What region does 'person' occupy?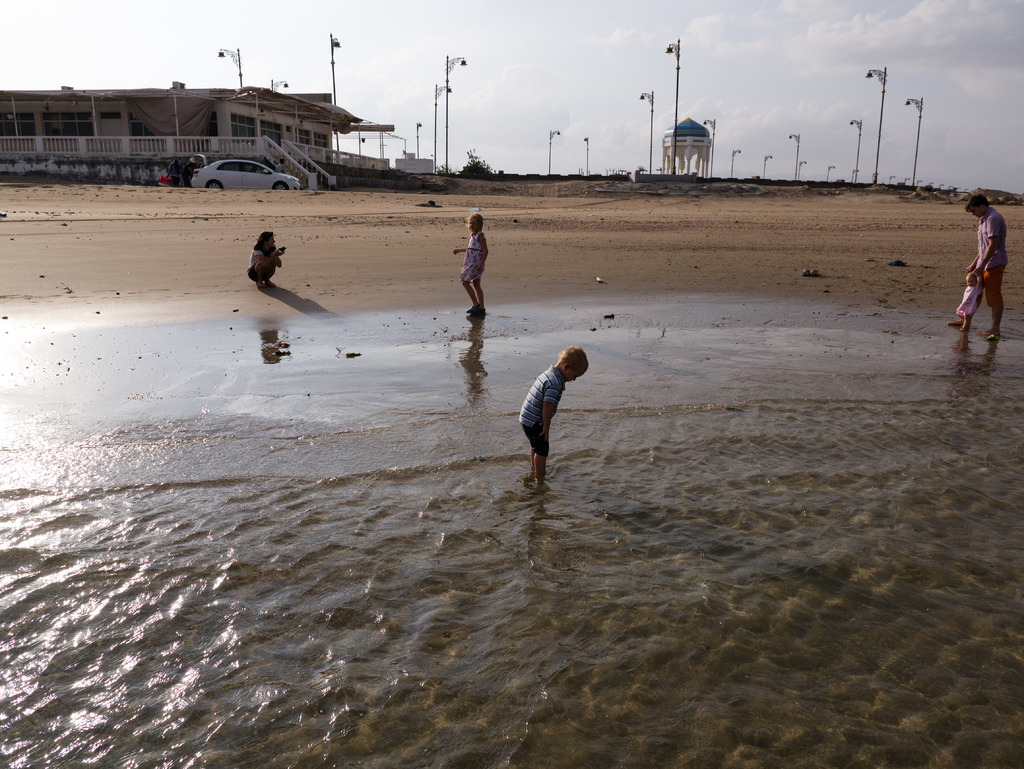
181, 157, 193, 187.
